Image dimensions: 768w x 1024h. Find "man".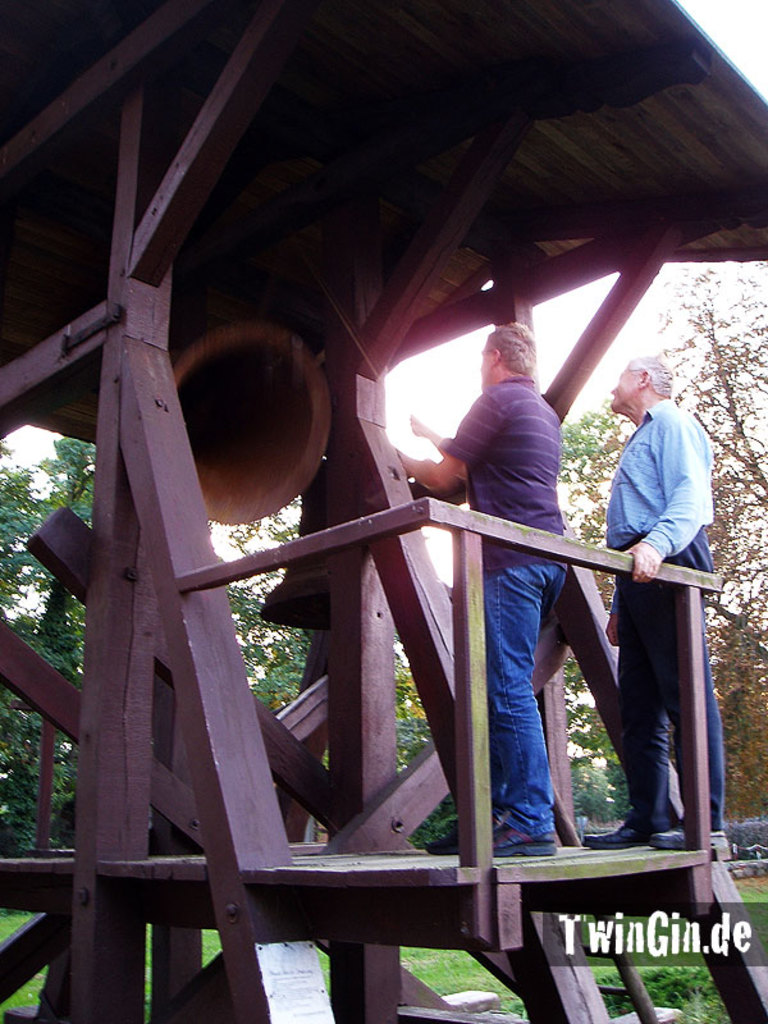
(383,311,573,869).
